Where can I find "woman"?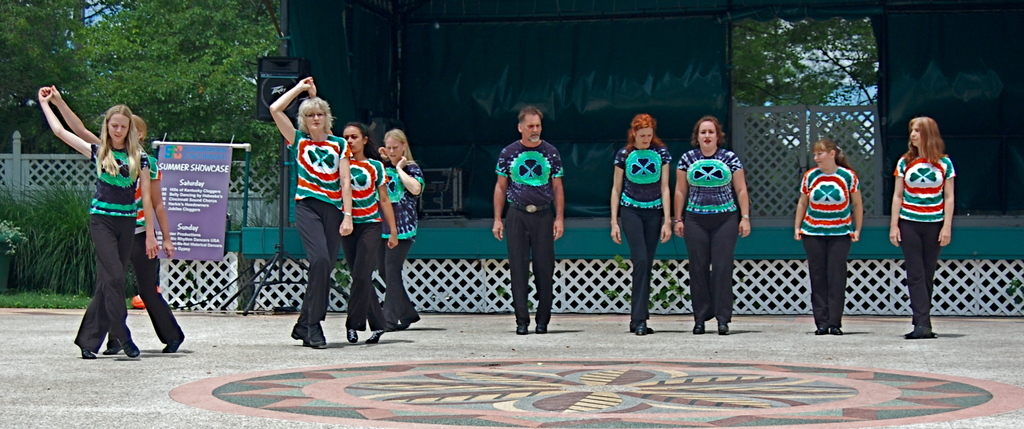
You can find it at 610/111/671/337.
